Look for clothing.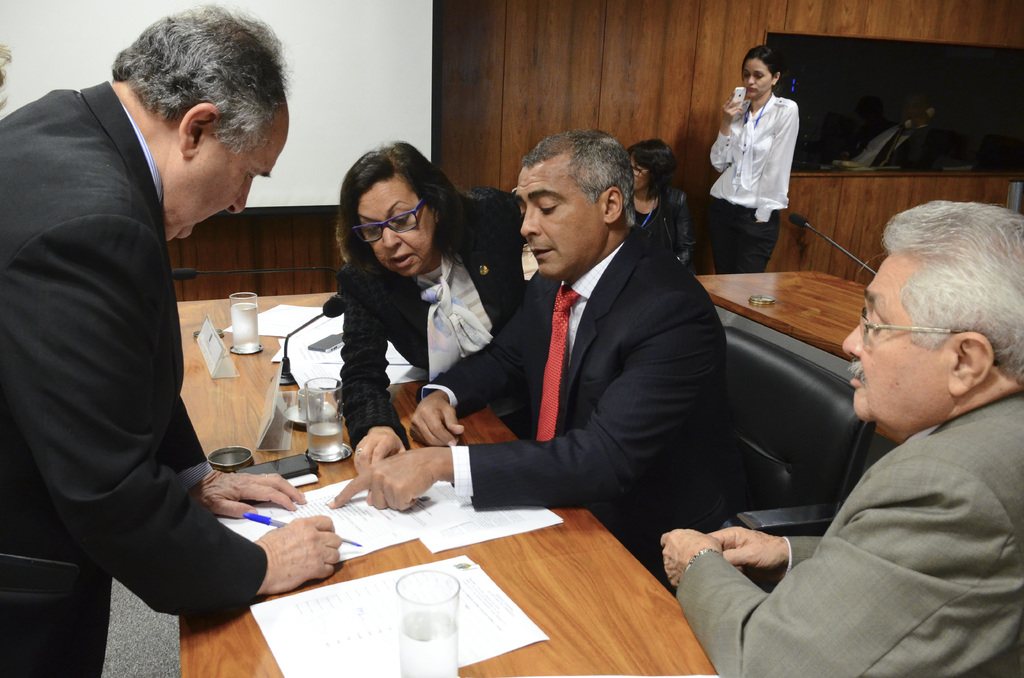
Found: left=715, top=90, right=794, bottom=281.
